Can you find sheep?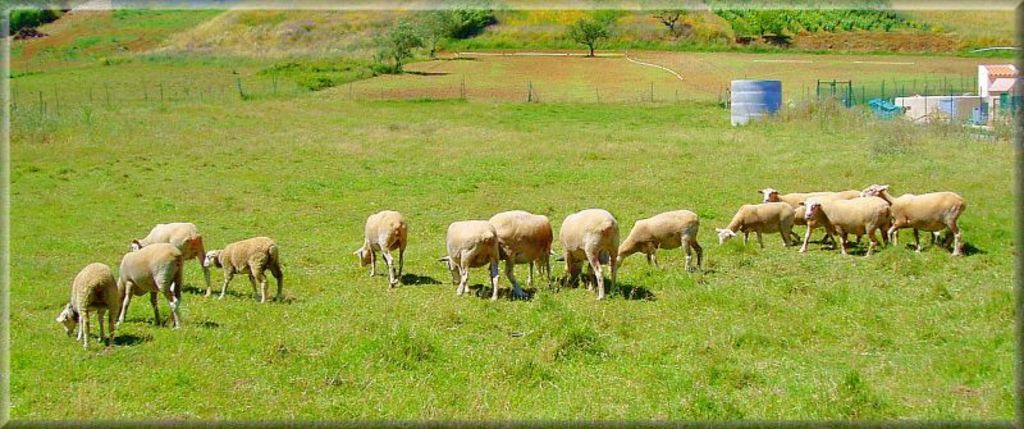
Yes, bounding box: Rect(118, 246, 179, 325).
